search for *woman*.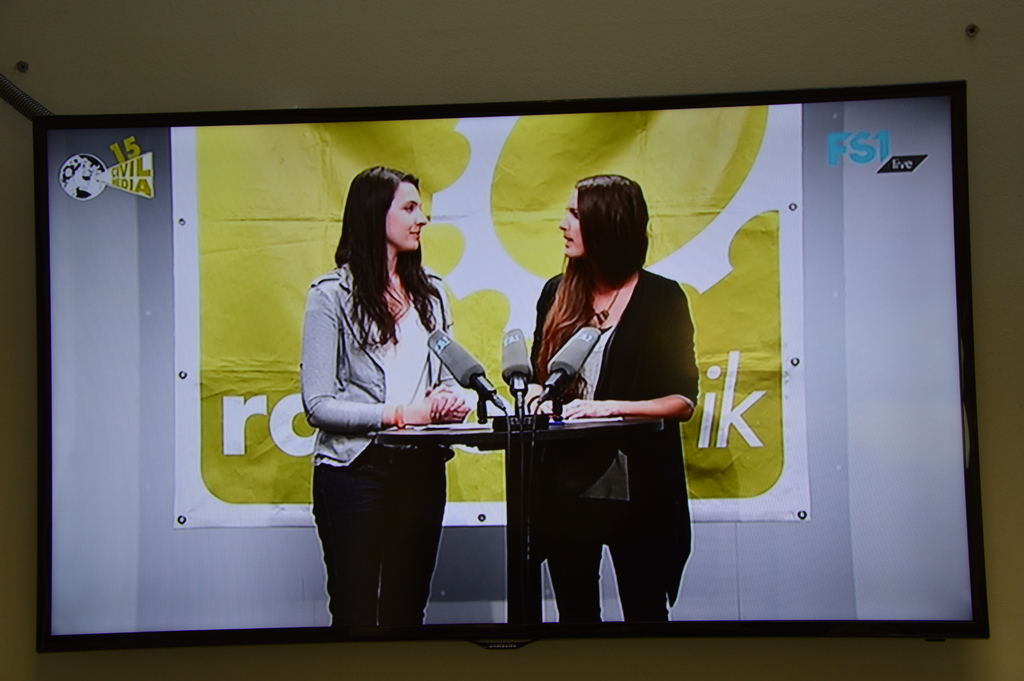
Found at 529,176,695,623.
